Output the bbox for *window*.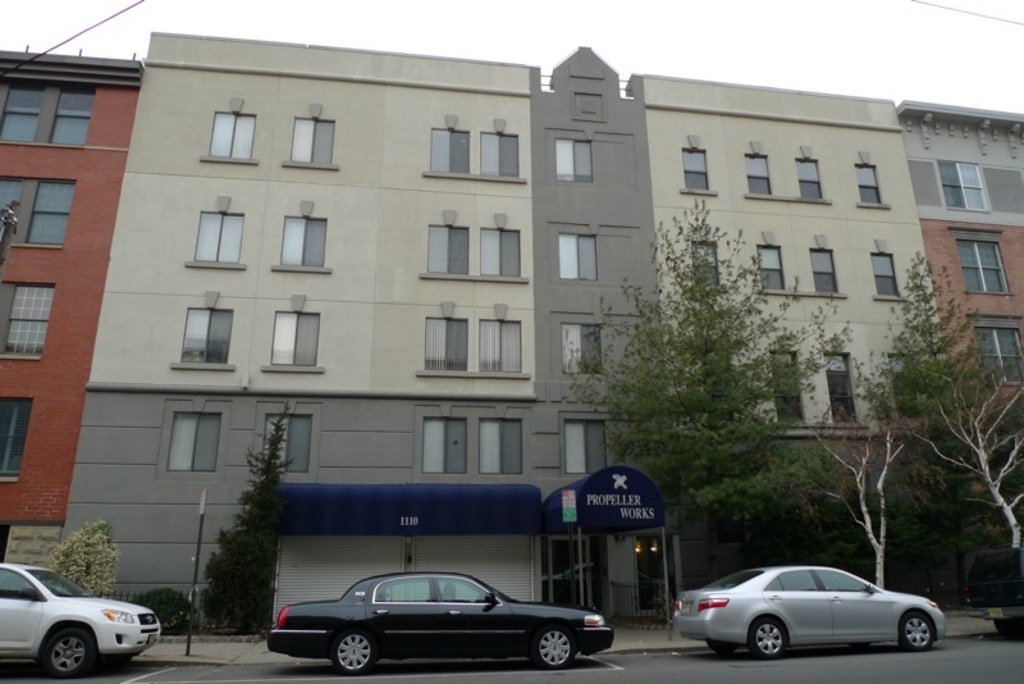
x1=791, y1=158, x2=824, y2=201.
